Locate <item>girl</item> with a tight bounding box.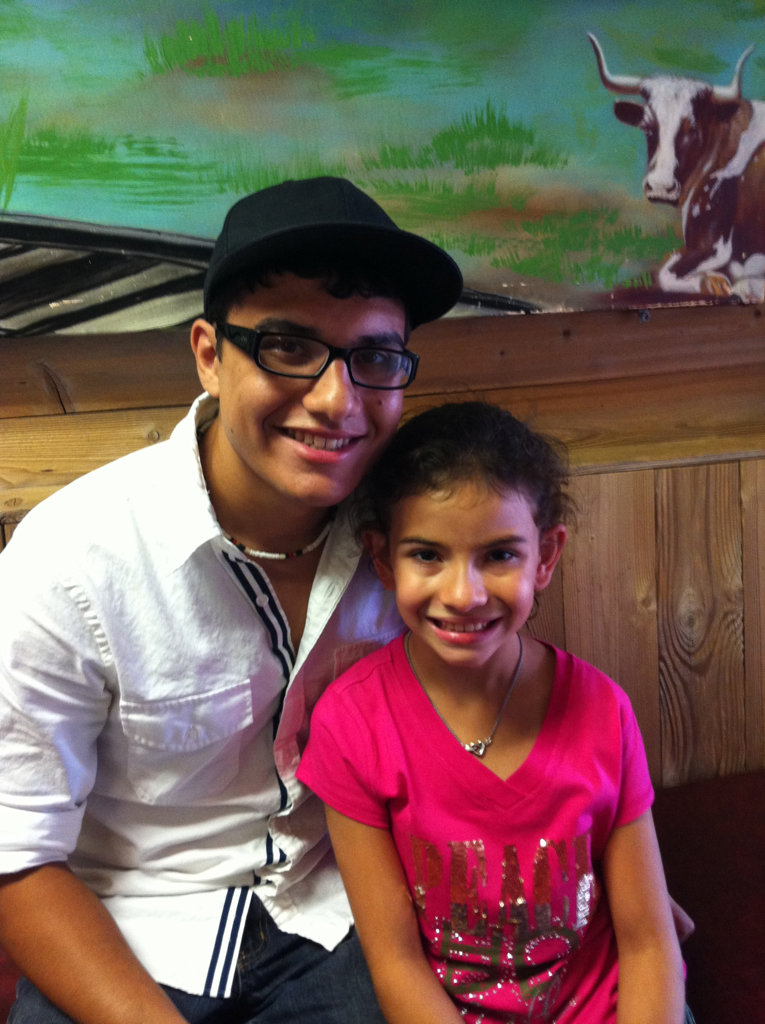
l=286, t=386, r=701, b=1023.
